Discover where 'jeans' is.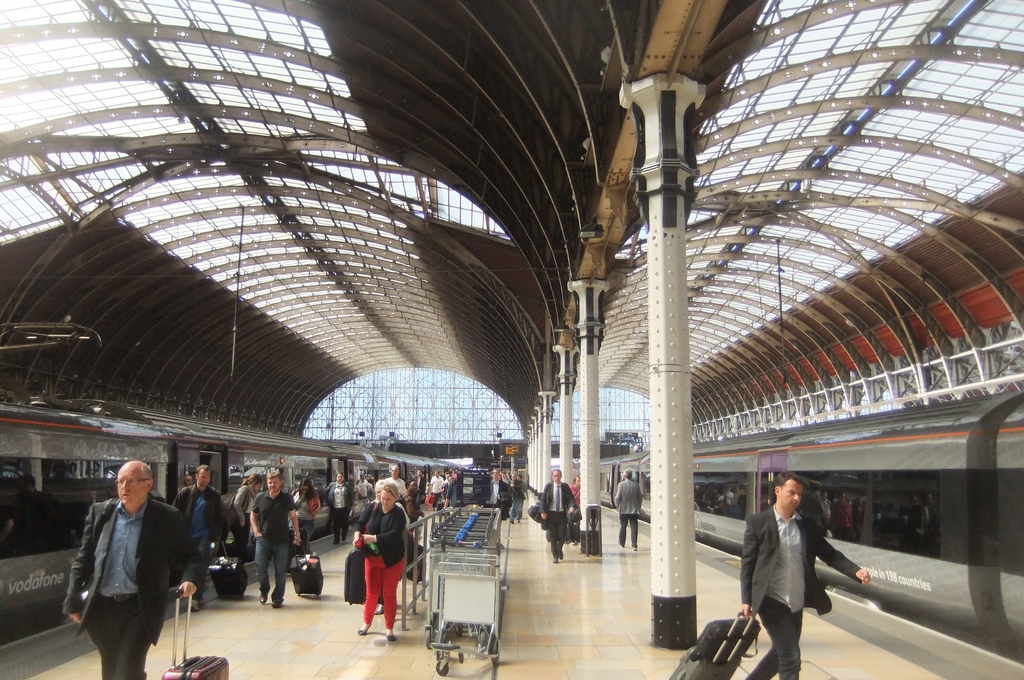
Discovered at 360,550,410,634.
